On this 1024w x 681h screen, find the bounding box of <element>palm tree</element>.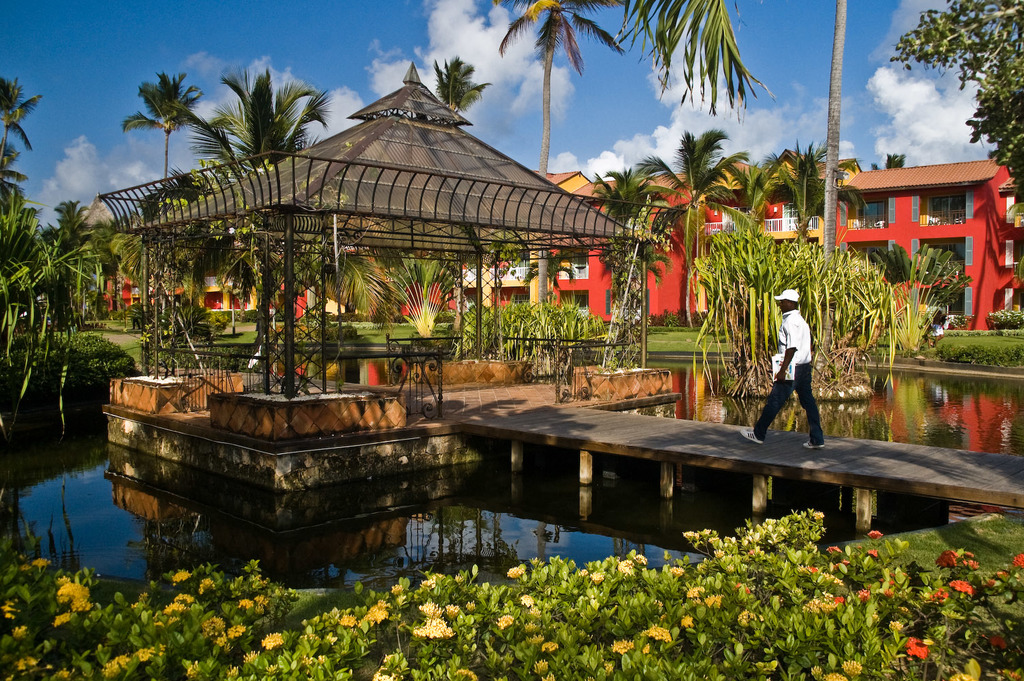
Bounding box: (205,221,307,370).
